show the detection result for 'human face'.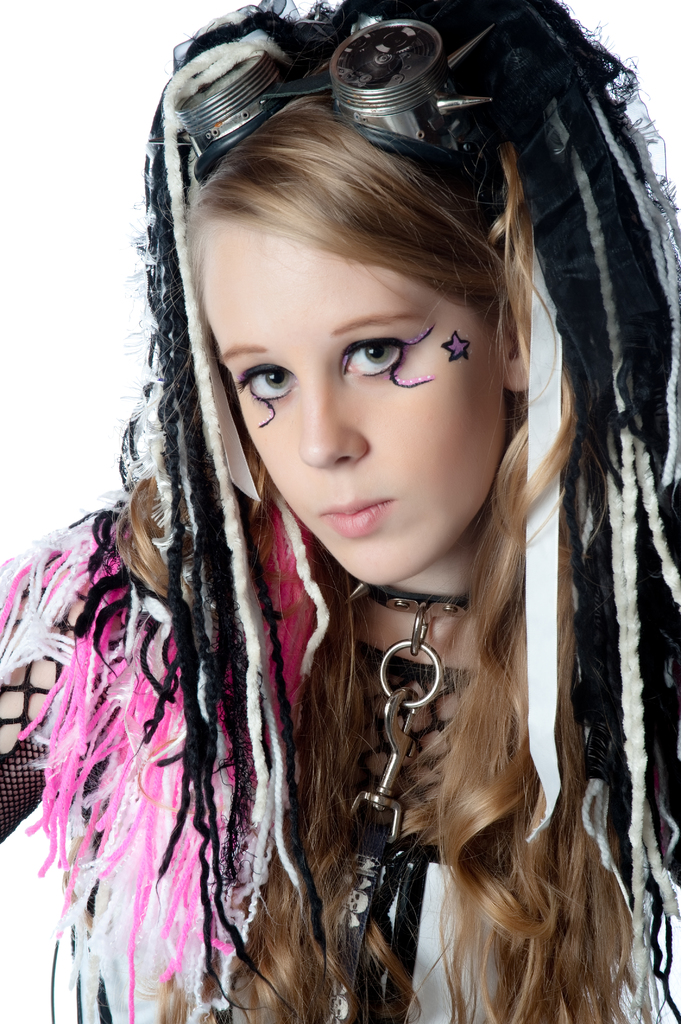
crop(198, 216, 504, 588).
